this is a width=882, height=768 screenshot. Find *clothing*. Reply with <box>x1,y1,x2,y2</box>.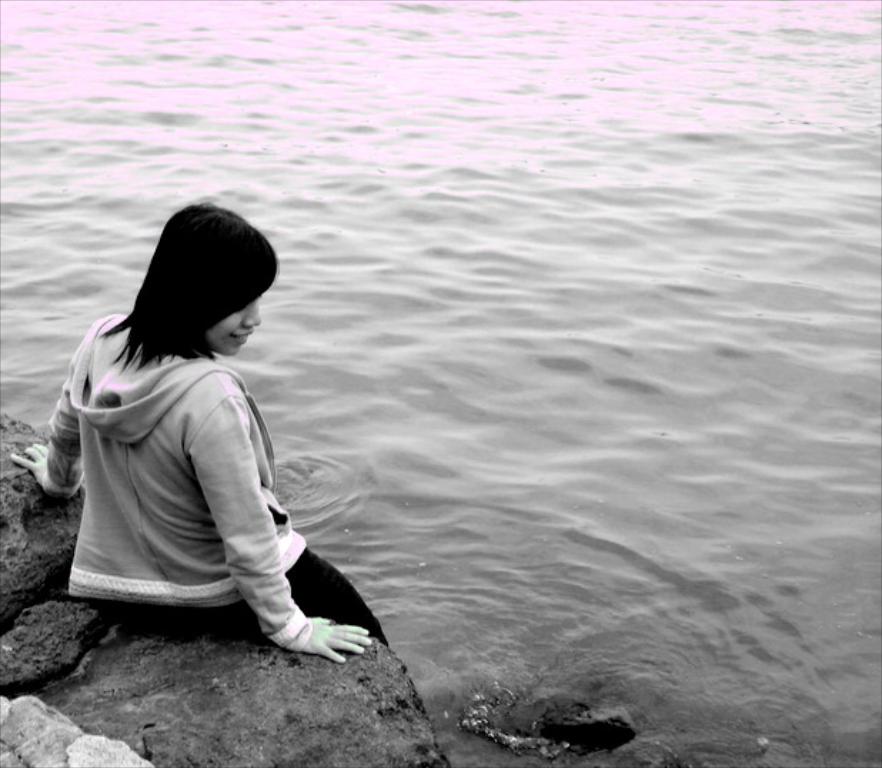
<box>47,258,408,661</box>.
